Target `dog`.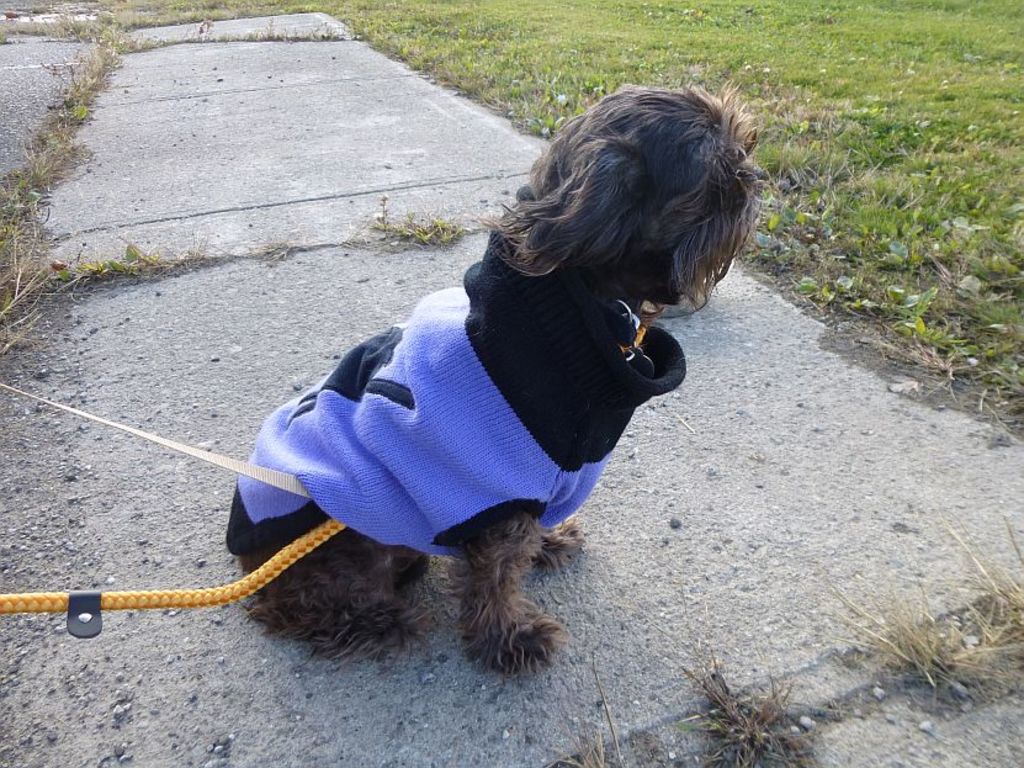
Target region: BBox(228, 85, 770, 678).
